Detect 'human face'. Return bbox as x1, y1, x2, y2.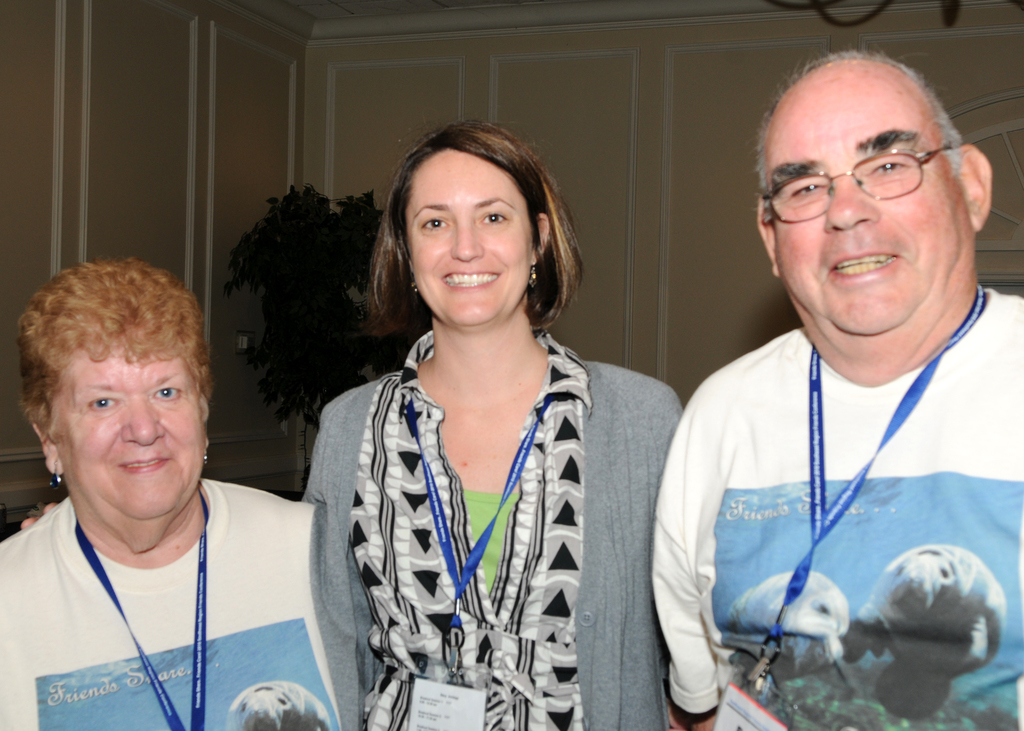
771, 72, 971, 344.
